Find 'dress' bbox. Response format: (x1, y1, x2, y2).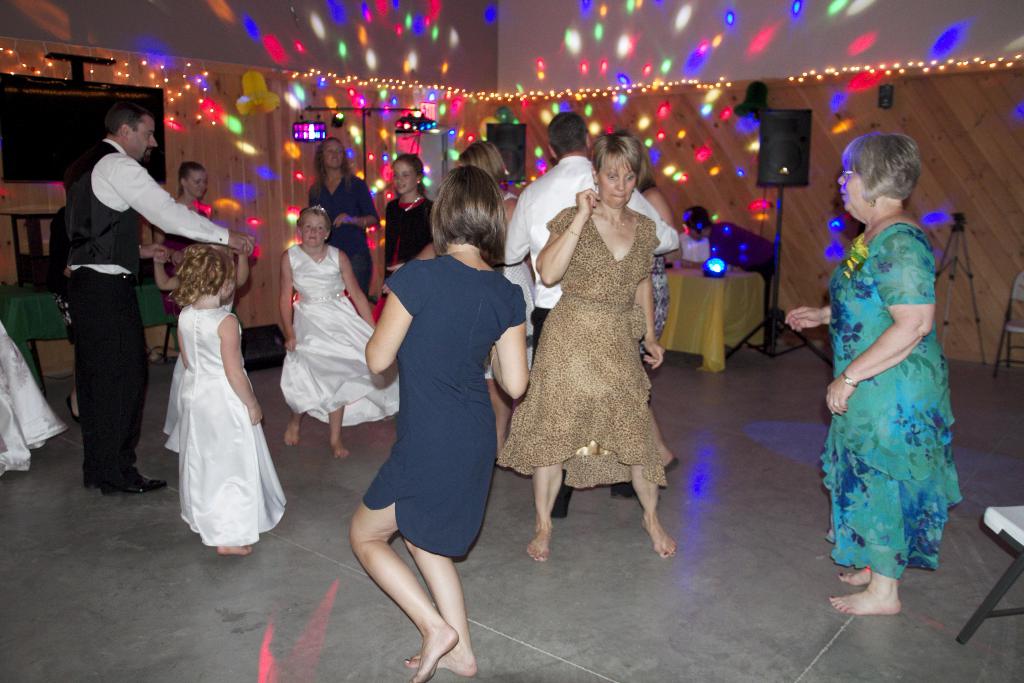
(0, 316, 65, 476).
